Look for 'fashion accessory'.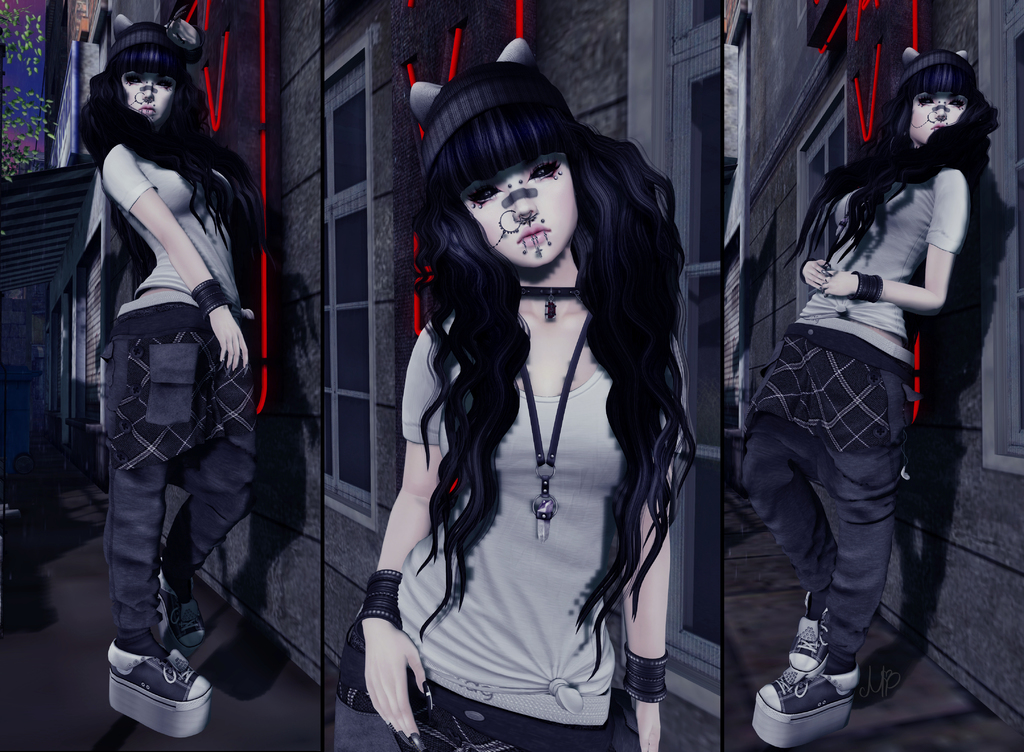
Found: {"x1": 150, "y1": 113, "x2": 155, "y2": 128}.
